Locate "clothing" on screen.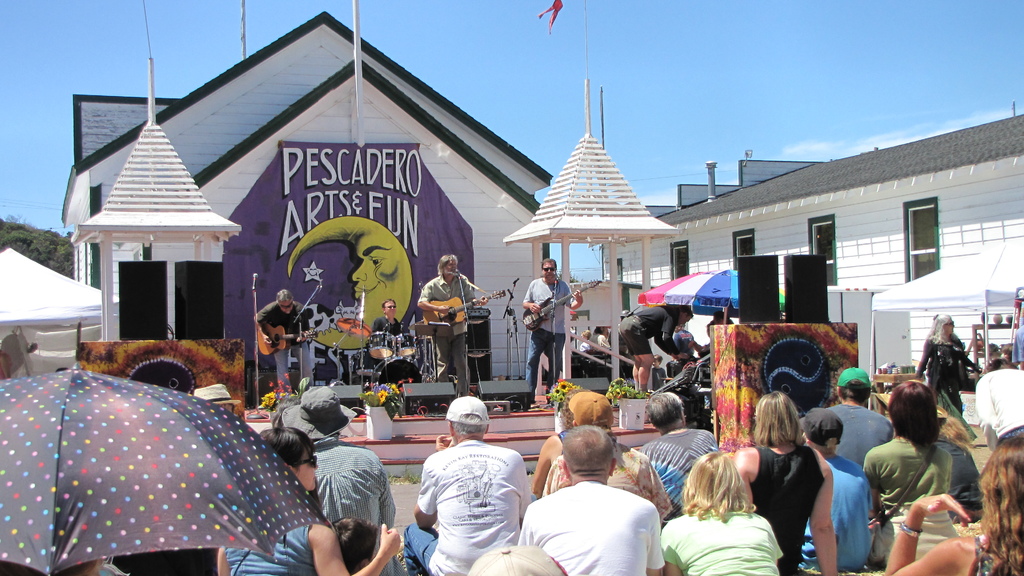
On screen at locate(832, 396, 890, 470).
